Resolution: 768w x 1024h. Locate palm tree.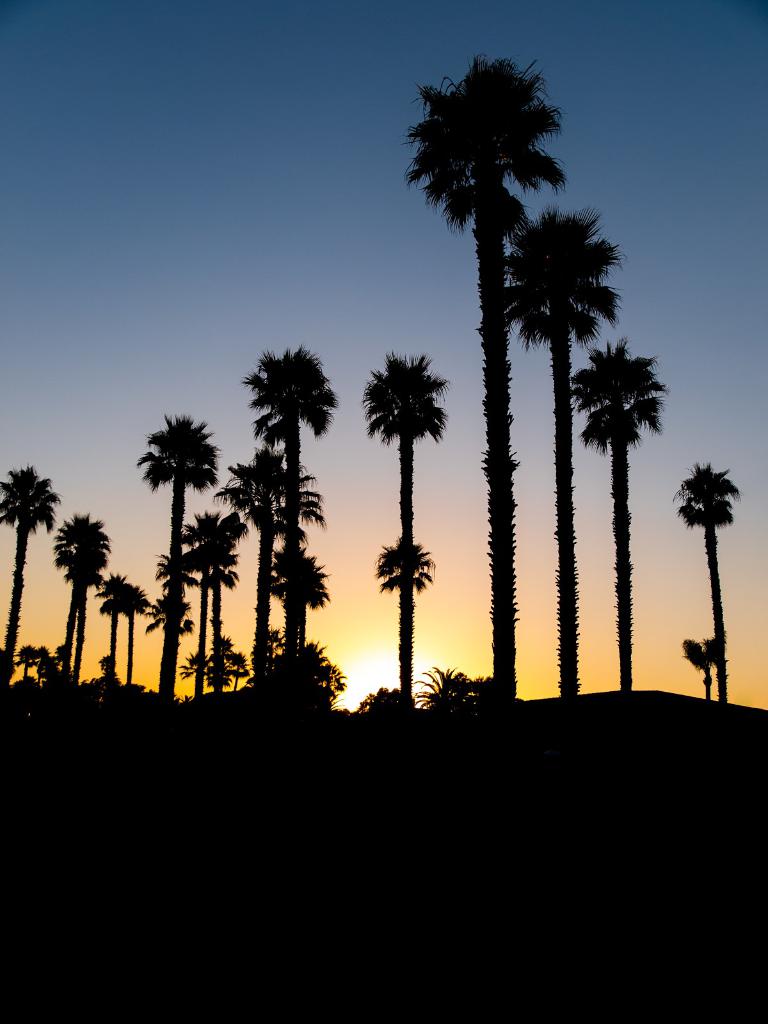
l=359, t=345, r=446, b=711.
